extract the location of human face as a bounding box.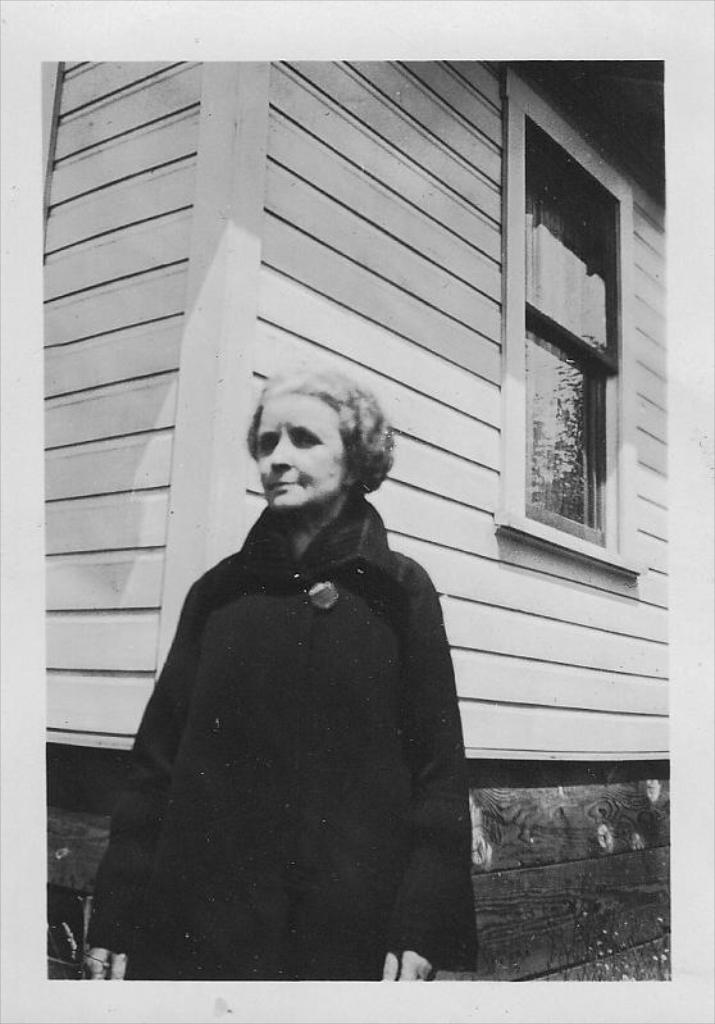
[left=259, top=399, right=351, bottom=513].
